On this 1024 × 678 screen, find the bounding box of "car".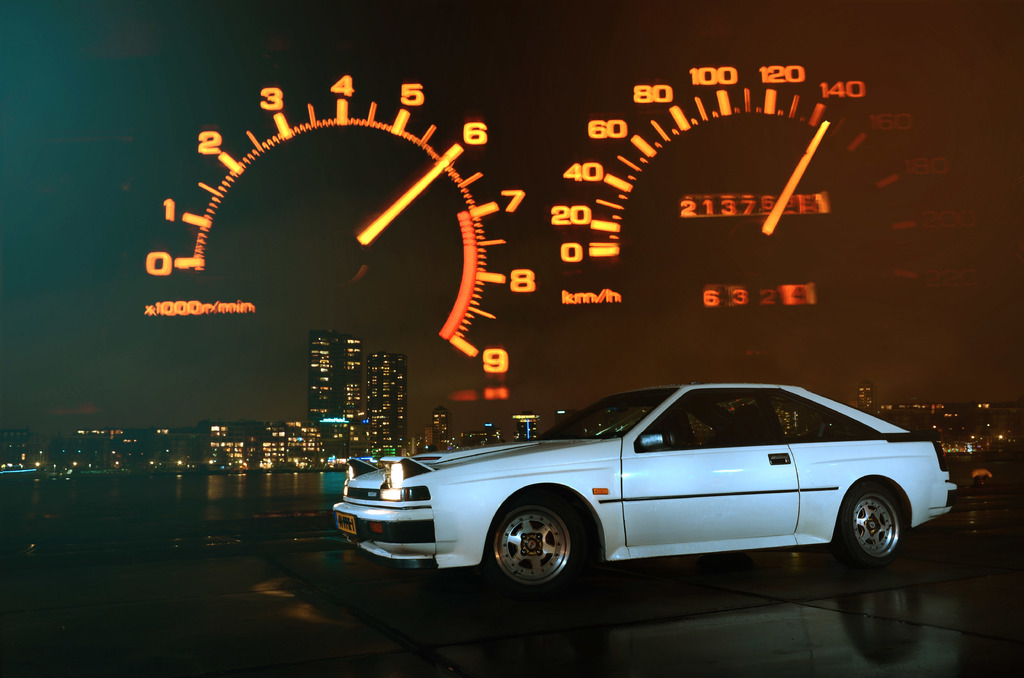
Bounding box: (x1=329, y1=375, x2=964, y2=595).
